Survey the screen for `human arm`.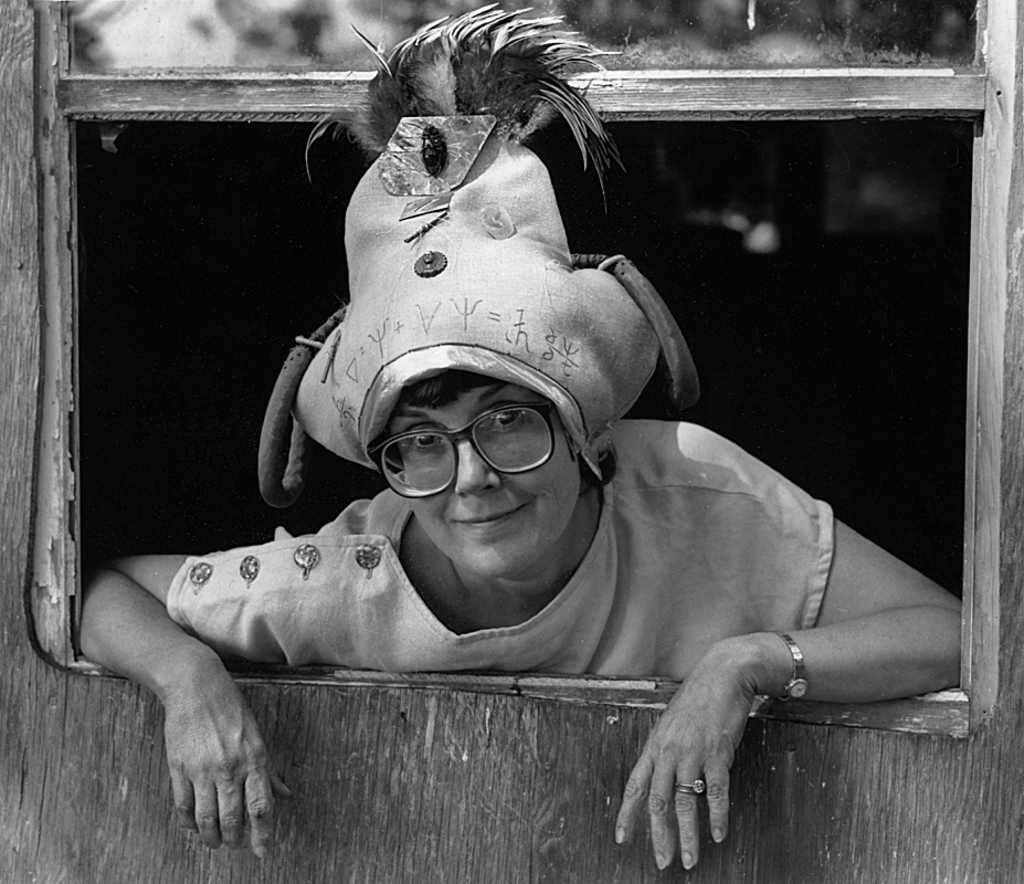
Survey found: <region>608, 430, 970, 883</region>.
